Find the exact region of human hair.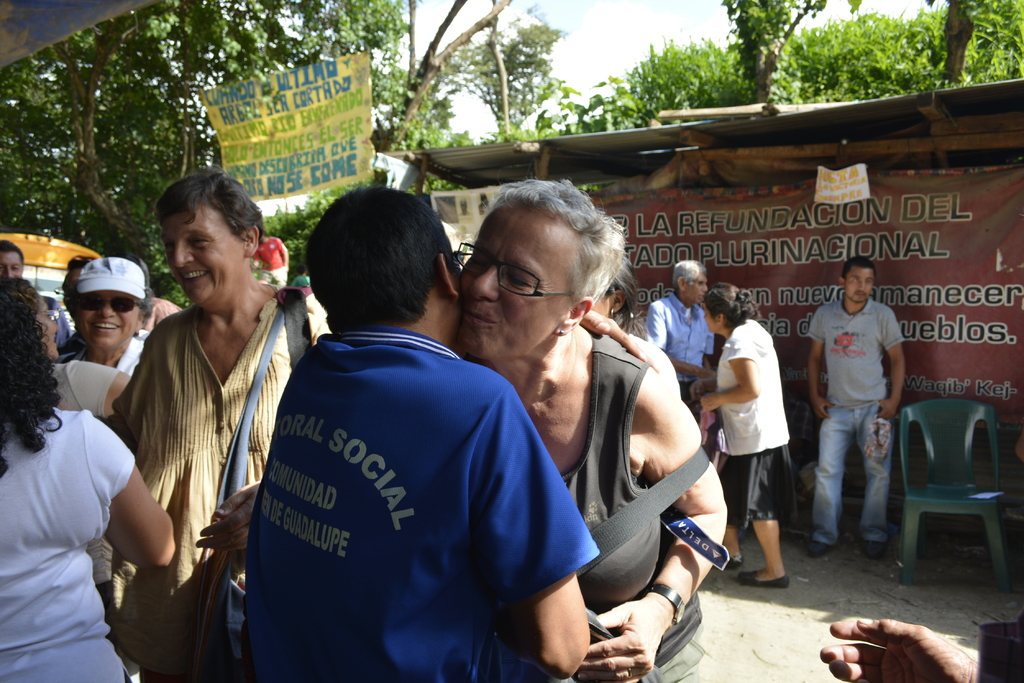
Exact region: (x1=492, y1=175, x2=625, y2=300).
